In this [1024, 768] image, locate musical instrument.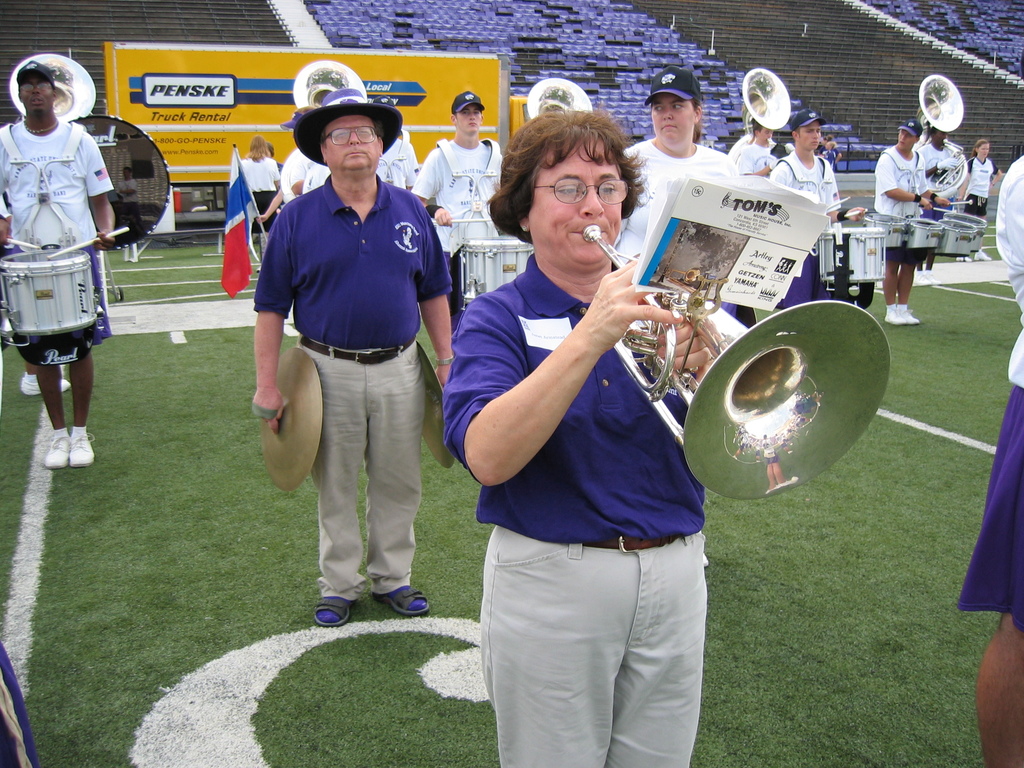
Bounding box: {"left": 938, "top": 216, "right": 975, "bottom": 260}.
